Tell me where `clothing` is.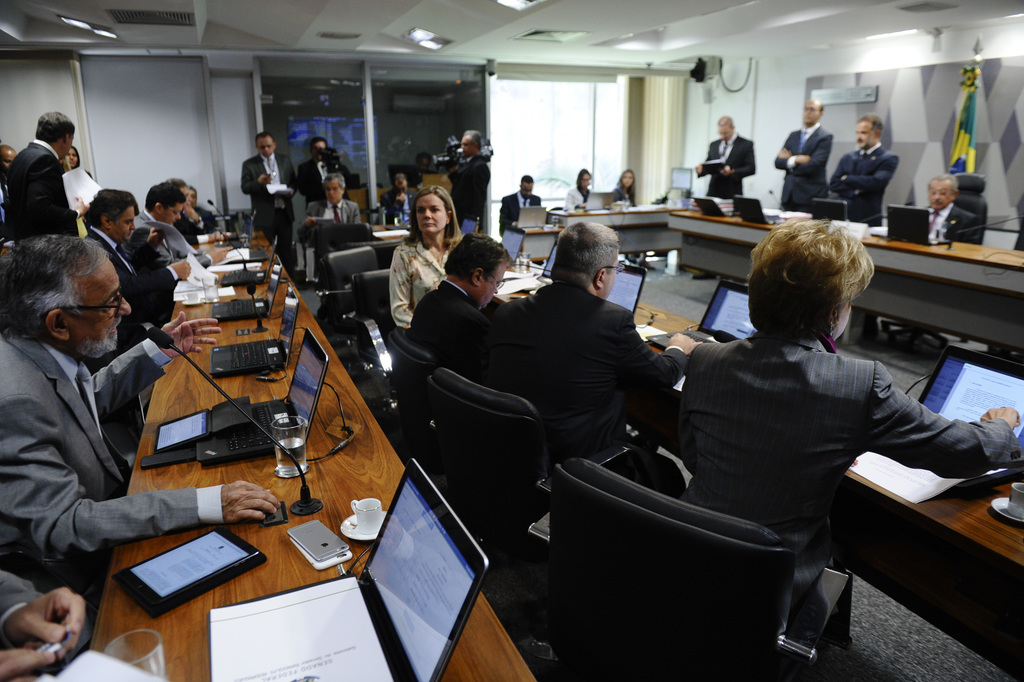
`clothing` is at [left=916, top=206, right=979, bottom=246].
